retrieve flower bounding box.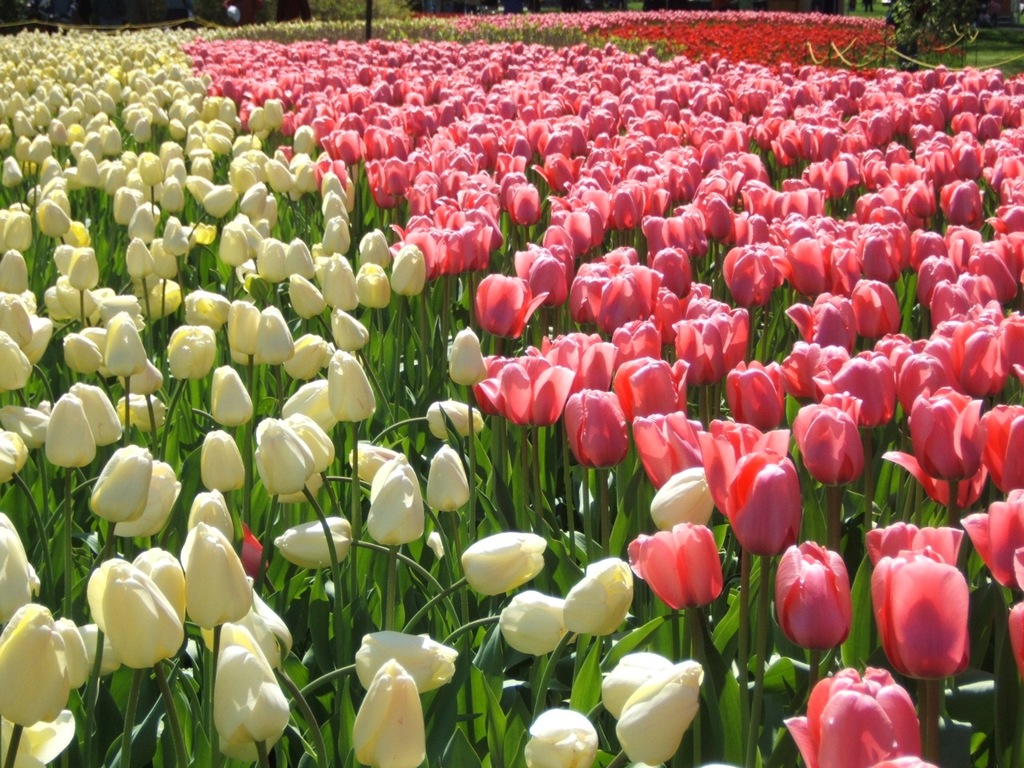
Bounding box: bbox=[966, 490, 1023, 586].
